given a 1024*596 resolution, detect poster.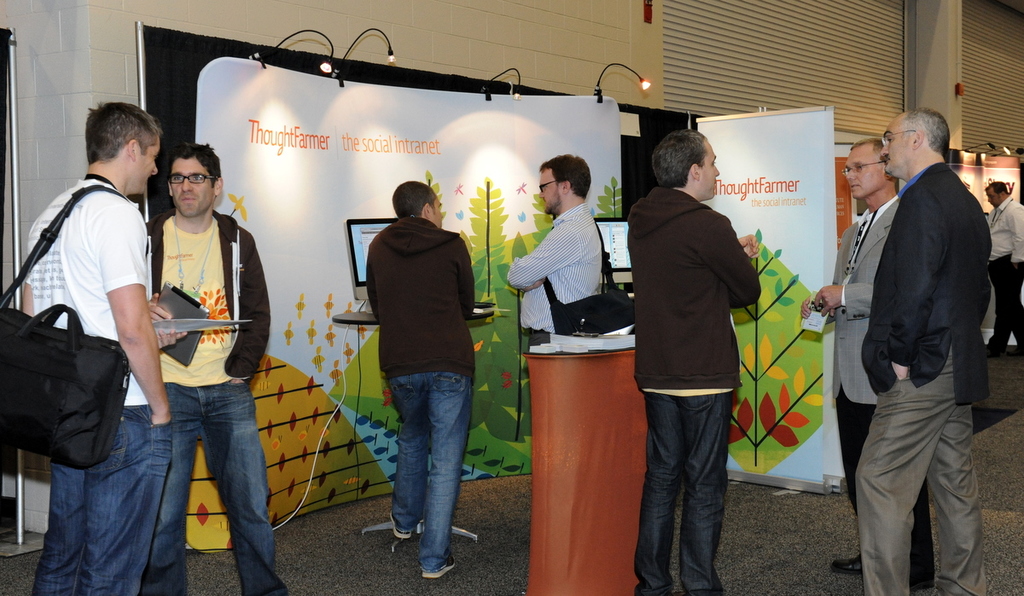
crop(196, 56, 619, 553).
